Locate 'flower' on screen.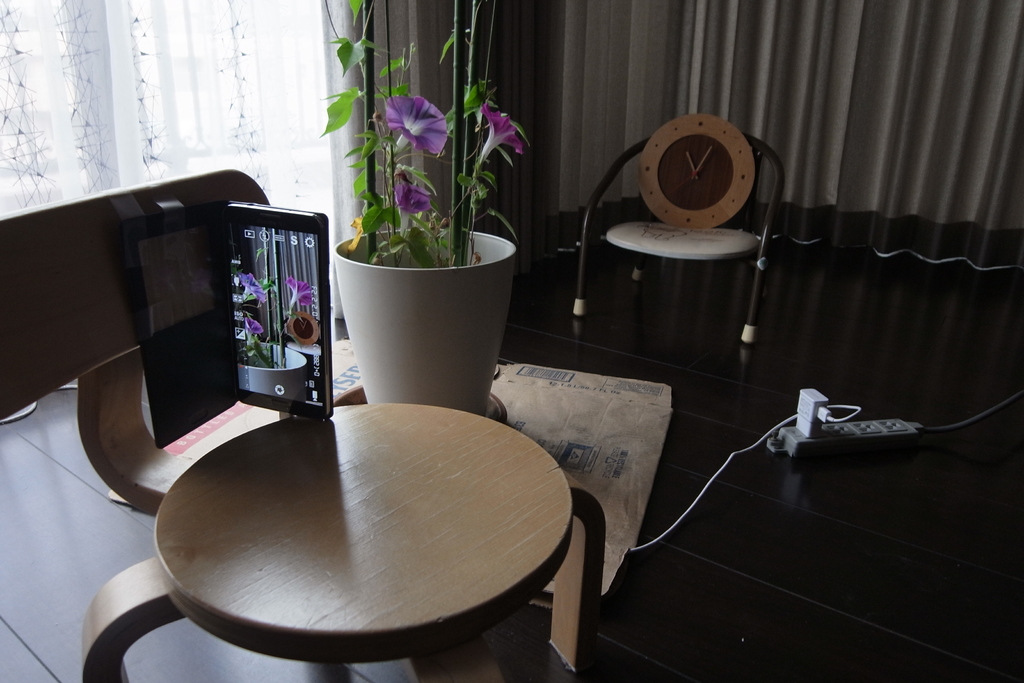
On screen at locate(290, 282, 309, 324).
